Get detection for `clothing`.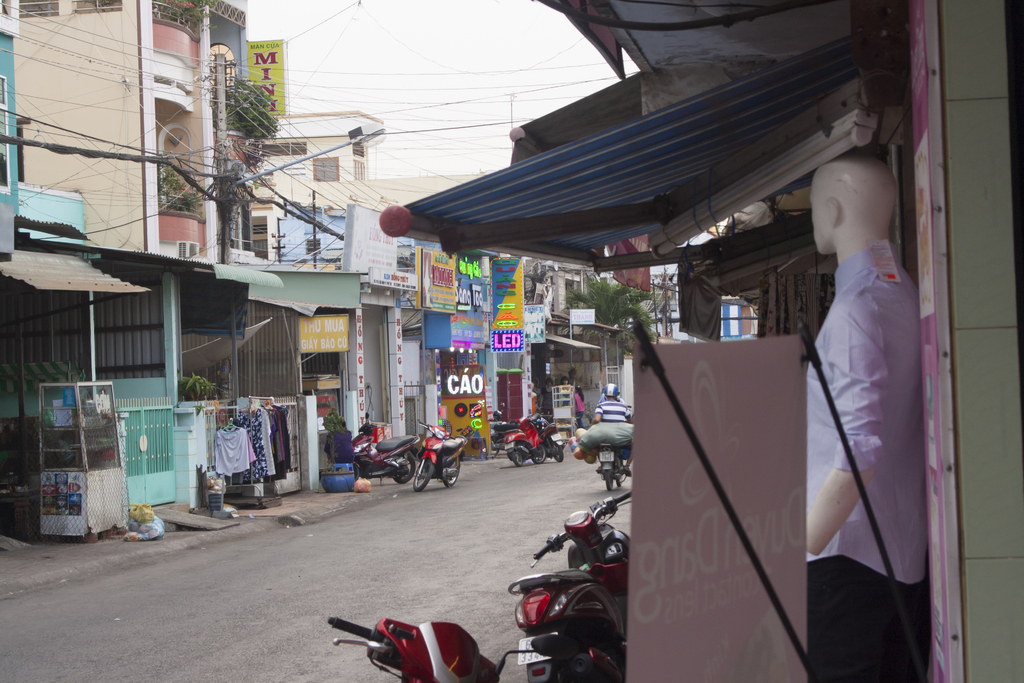
Detection: box(793, 240, 927, 682).
